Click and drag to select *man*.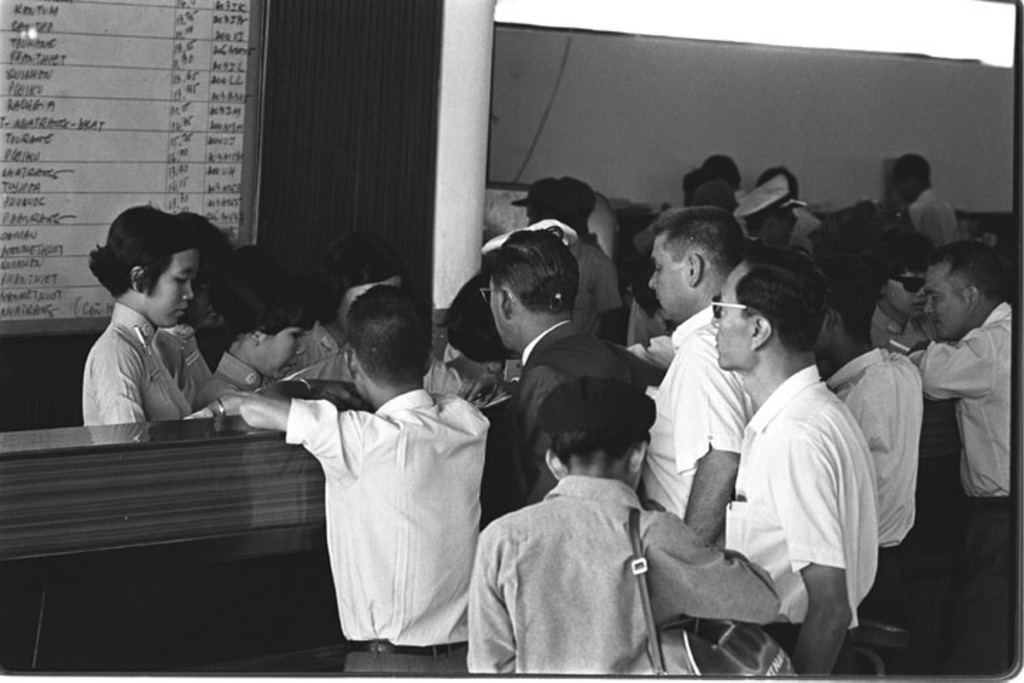
Selection: (x1=629, y1=202, x2=747, y2=558).
